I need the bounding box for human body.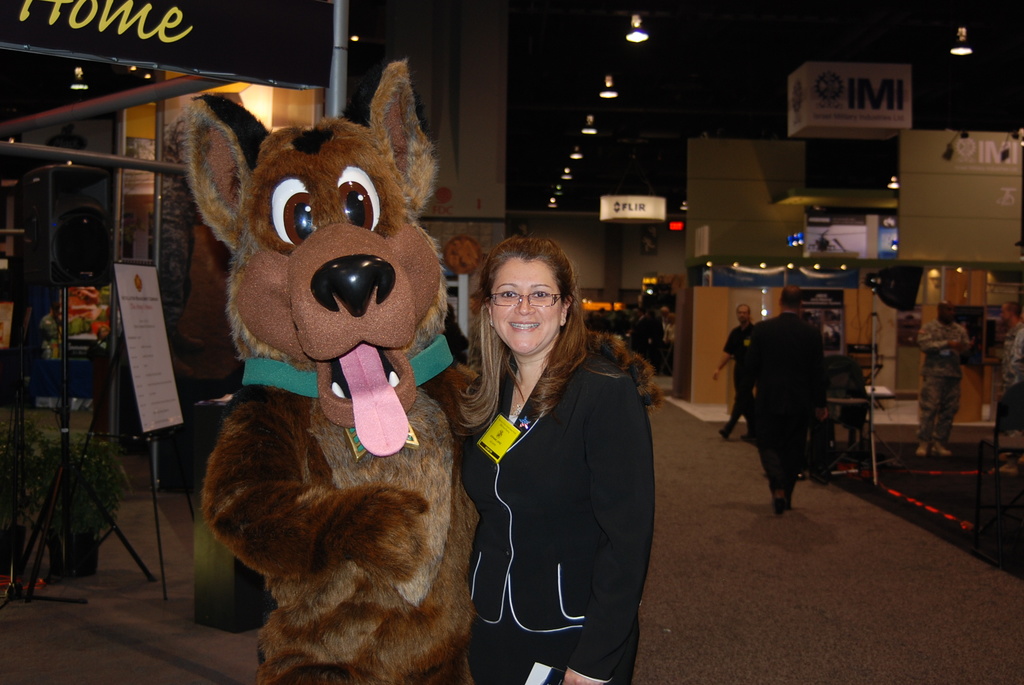
Here it is: bbox=[446, 218, 656, 684].
